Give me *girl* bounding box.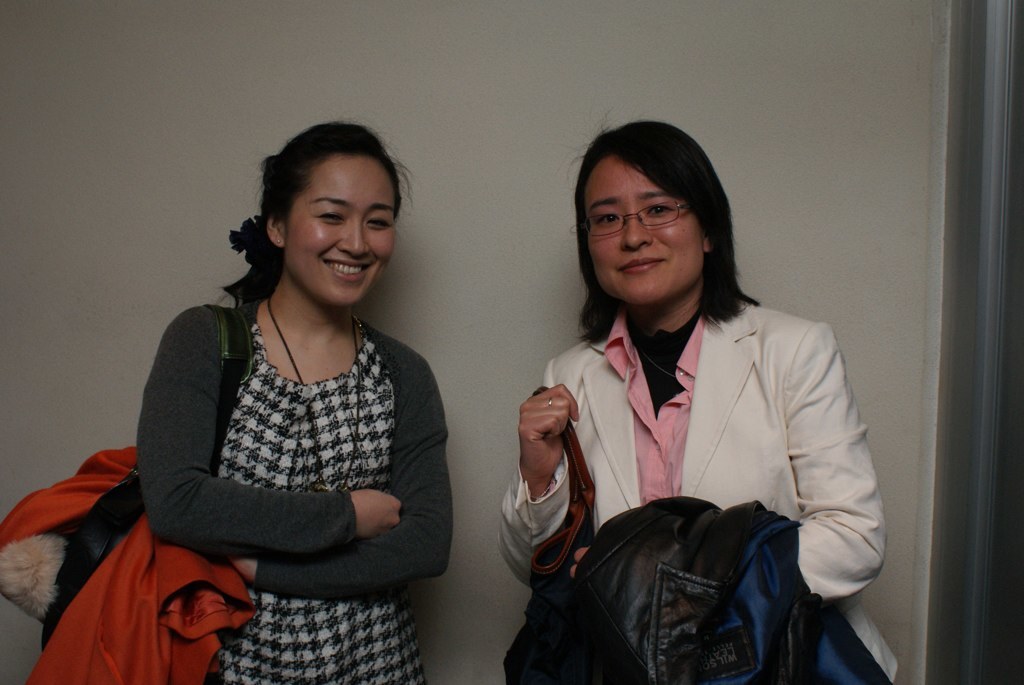
Rect(499, 121, 890, 684).
